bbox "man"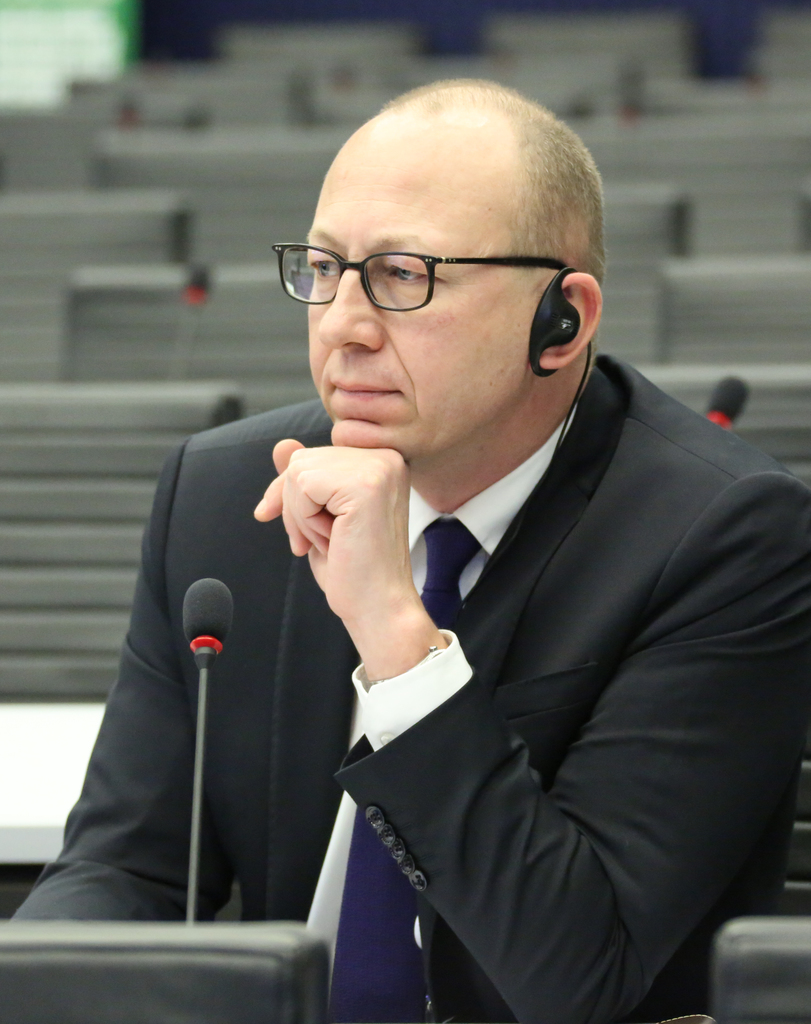
bbox(119, 127, 810, 1023)
